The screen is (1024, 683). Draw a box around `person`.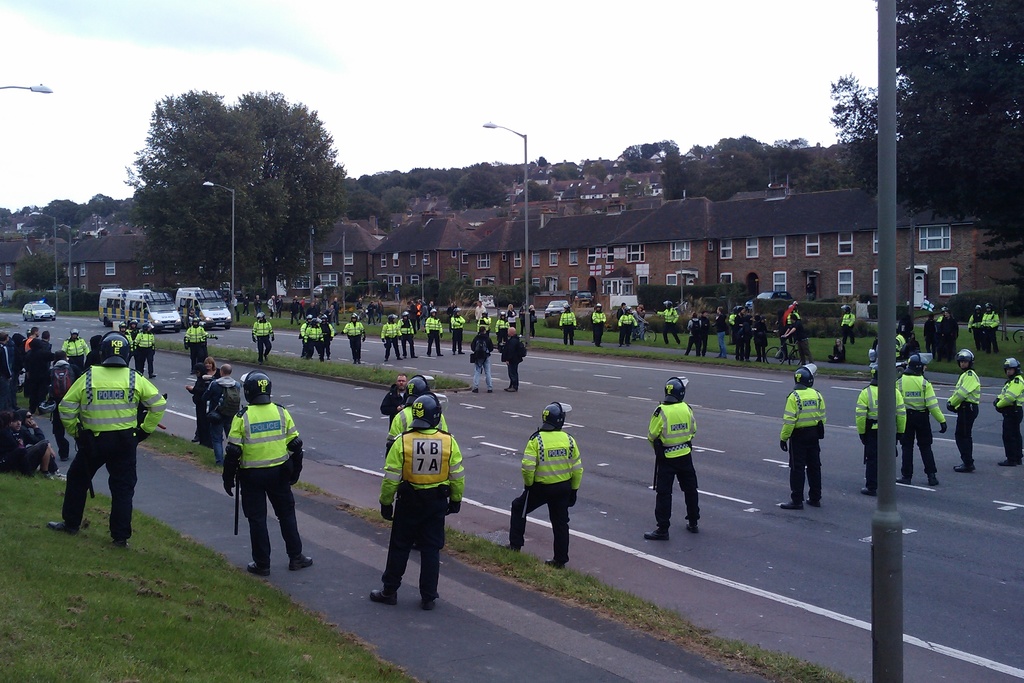
{"left": 371, "top": 395, "right": 465, "bottom": 609}.
